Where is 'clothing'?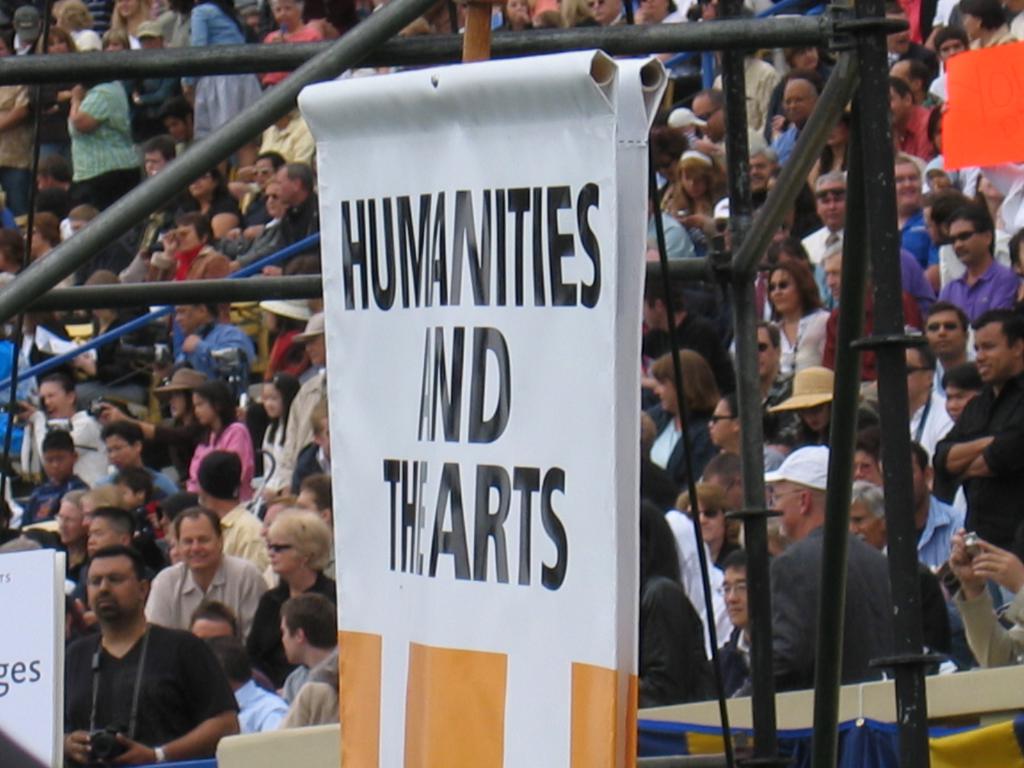
{"x1": 281, "y1": 654, "x2": 346, "y2": 733}.
